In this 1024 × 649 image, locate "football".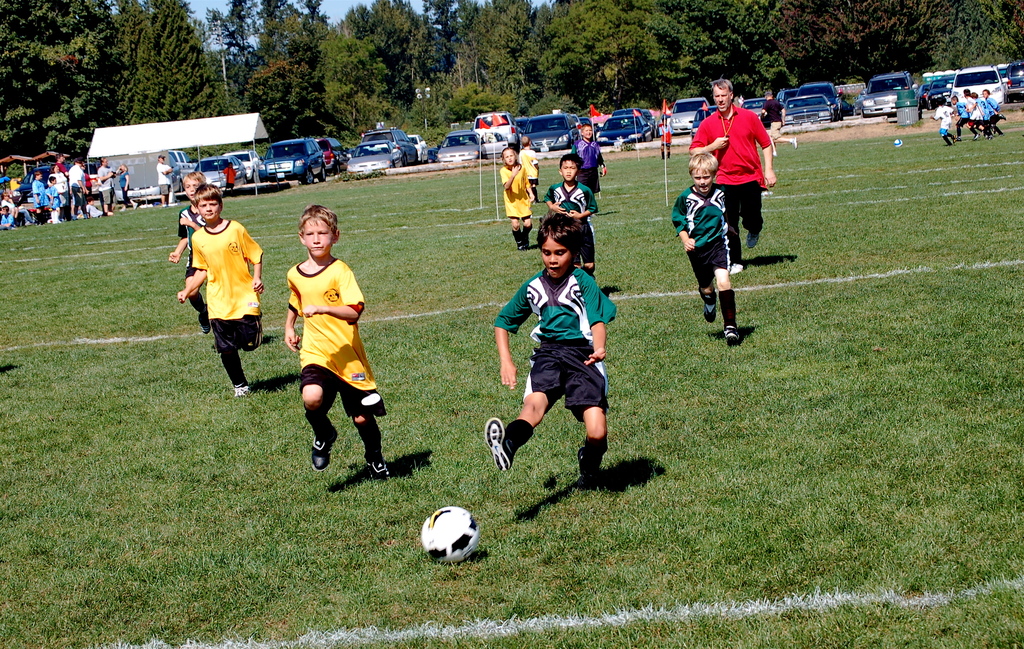
Bounding box: box=[891, 136, 904, 149].
